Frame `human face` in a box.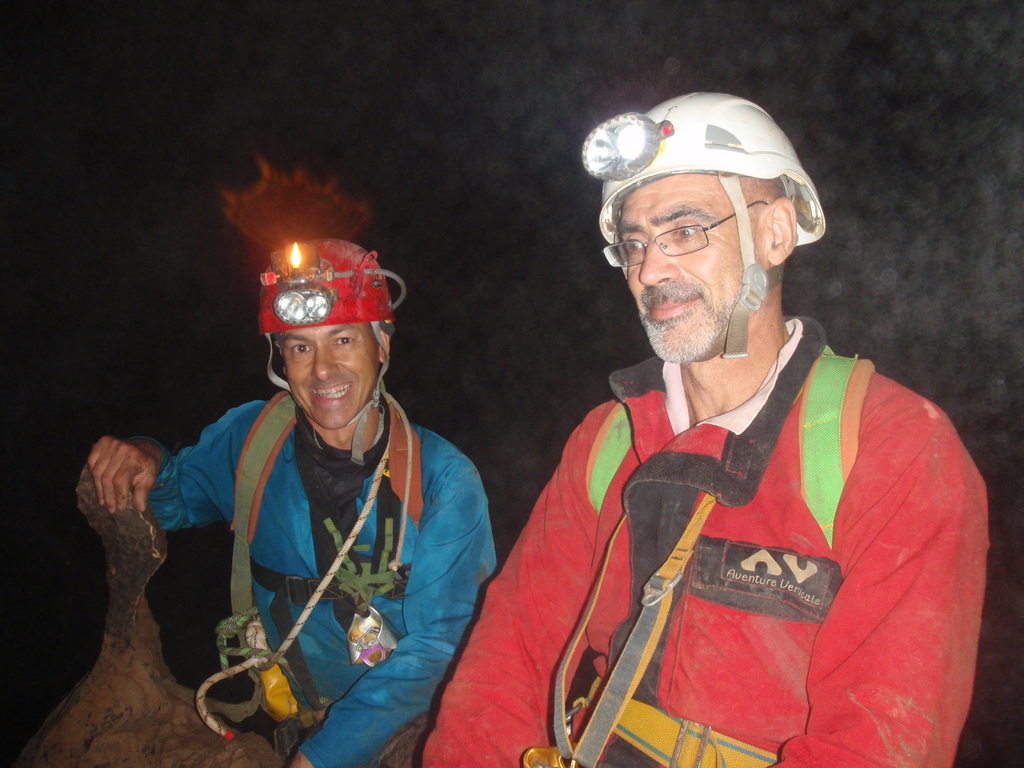
x1=280, y1=320, x2=380, y2=434.
